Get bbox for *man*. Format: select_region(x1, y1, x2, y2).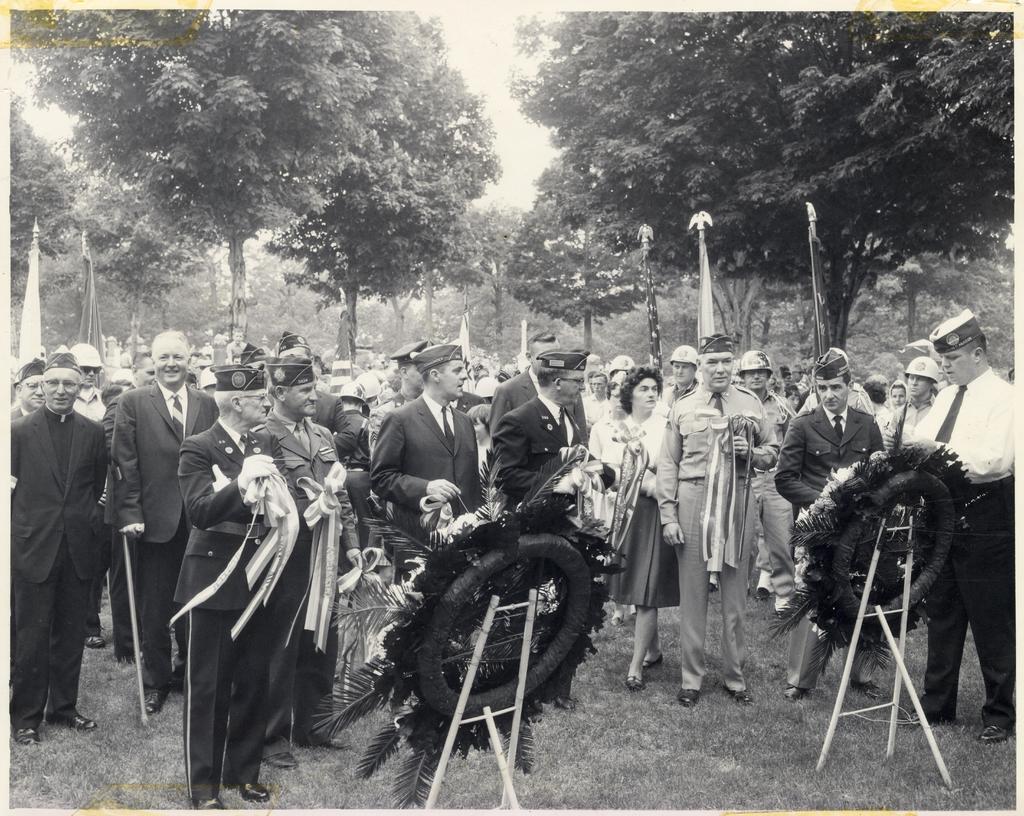
select_region(655, 329, 784, 708).
